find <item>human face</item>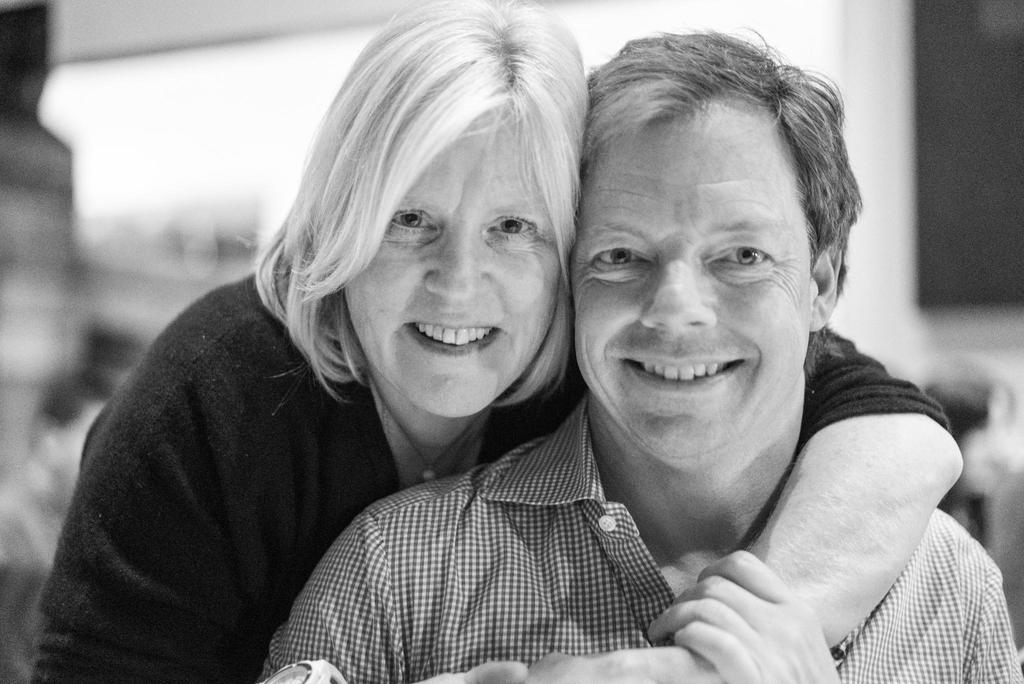
[570,104,809,459]
